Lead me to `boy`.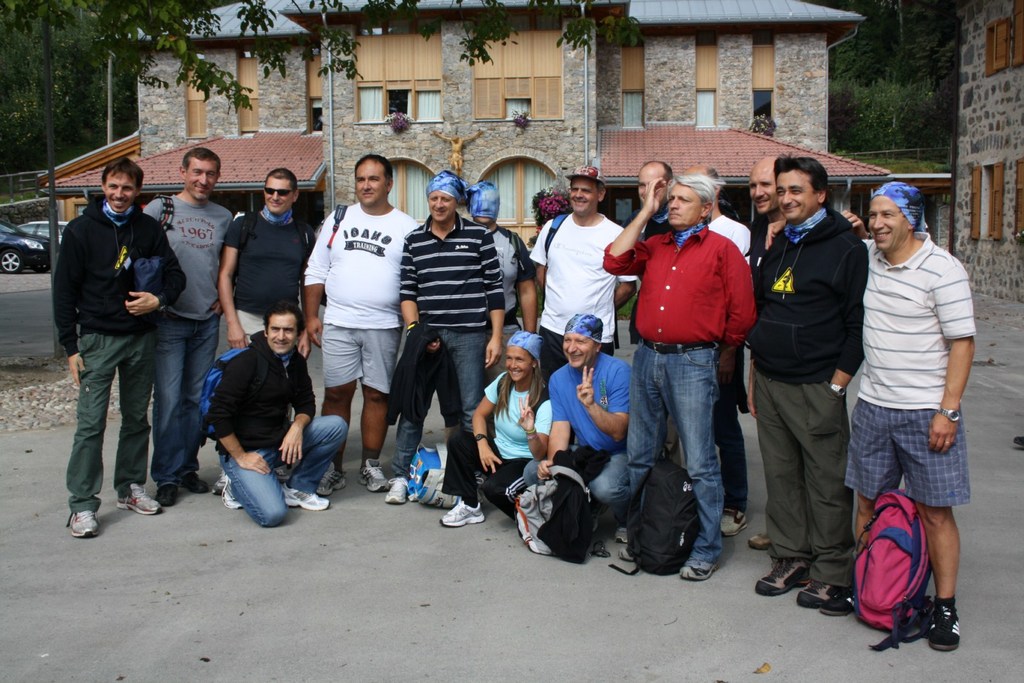
Lead to Rect(297, 140, 422, 499).
